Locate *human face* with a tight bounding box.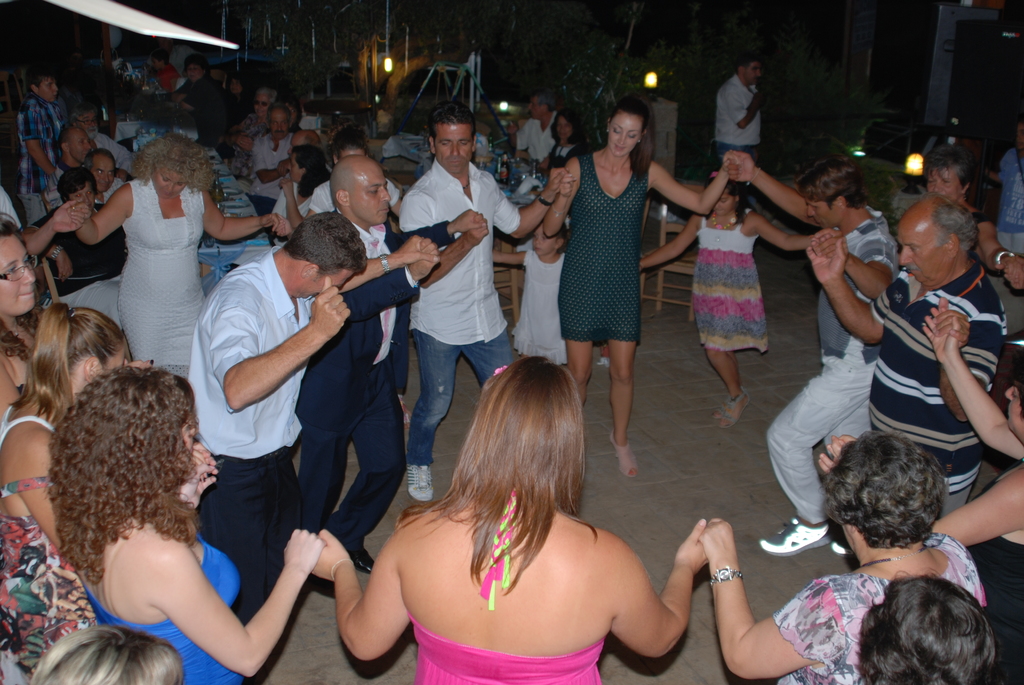
{"x1": 73, "y1": 189, "x2": 93, "y2": 204}.
